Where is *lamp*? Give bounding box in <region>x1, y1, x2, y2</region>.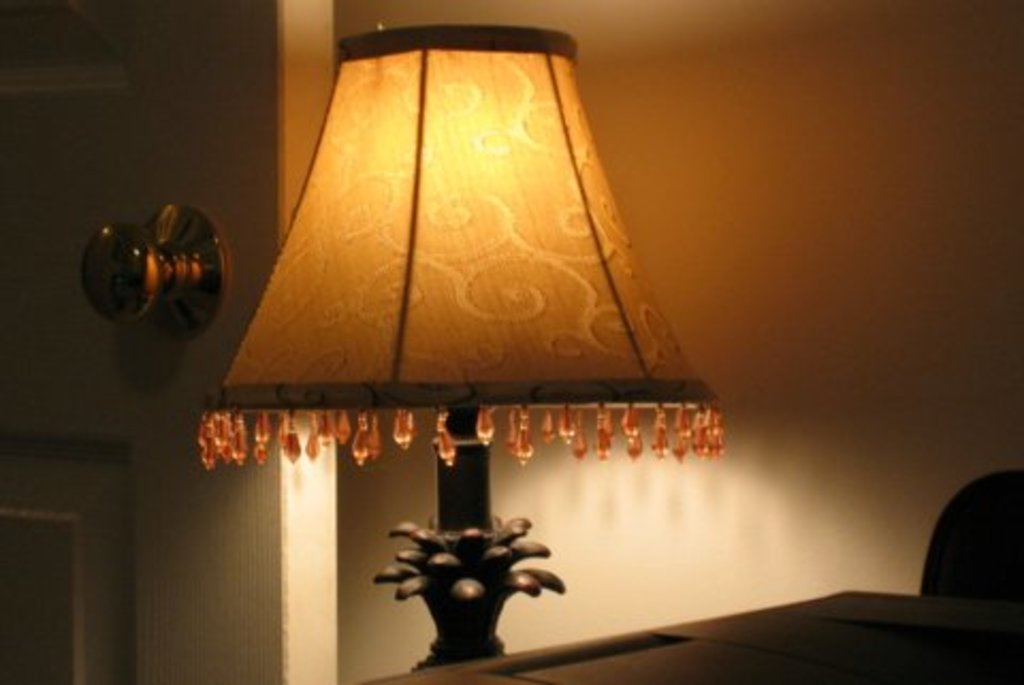
<region>205, 23, 721, 670</region>.
